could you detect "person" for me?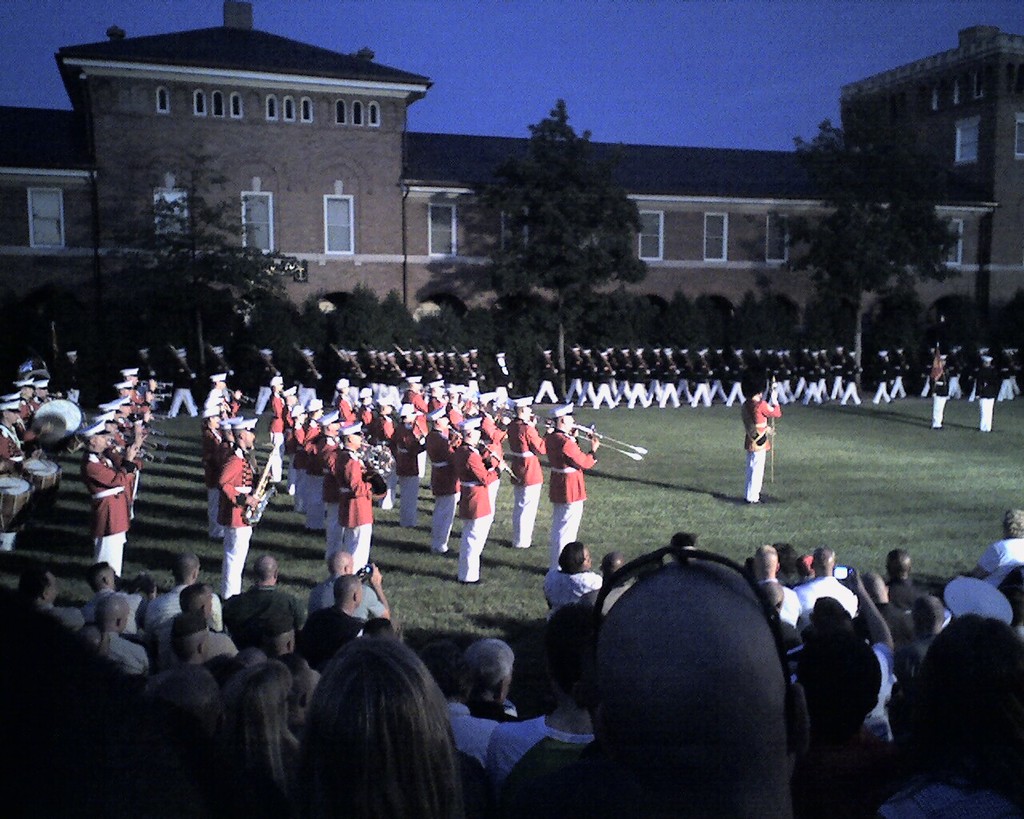
Detection result: bbox=(742, 375, 778, 501).
